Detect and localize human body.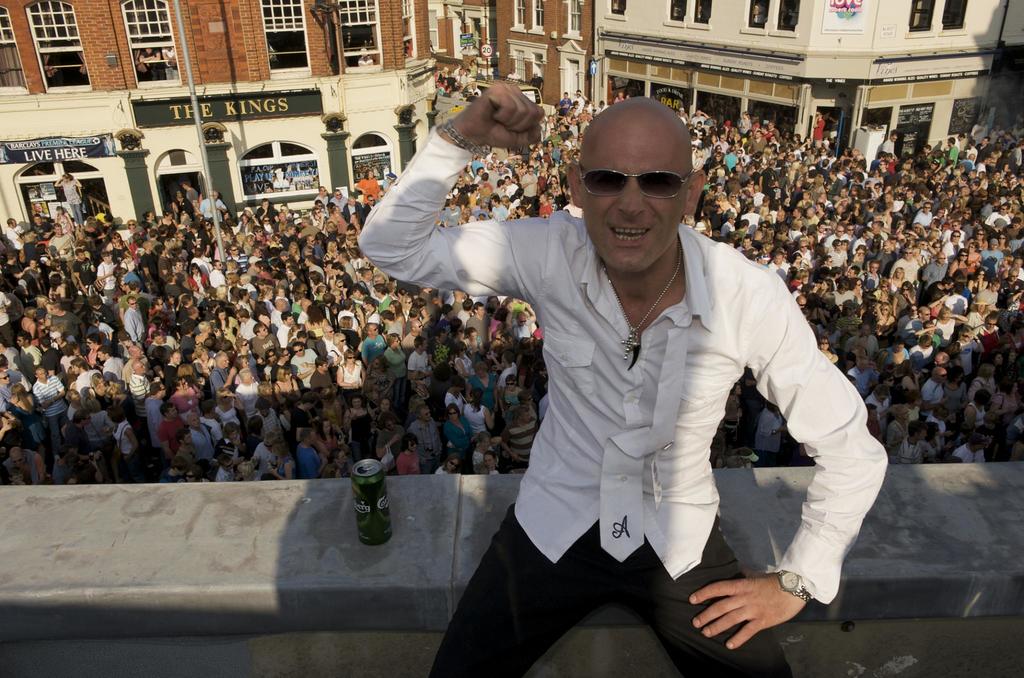
Localized at (34, 295, 45, 317).
